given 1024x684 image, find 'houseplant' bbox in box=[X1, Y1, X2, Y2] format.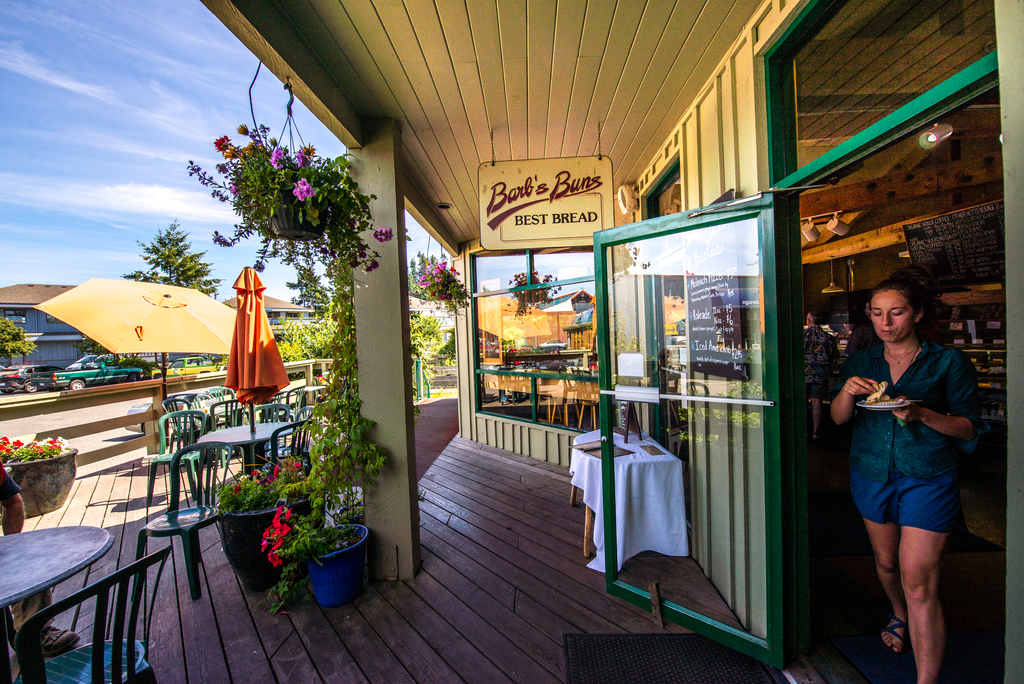
box=[259, 403, 401, 615].
